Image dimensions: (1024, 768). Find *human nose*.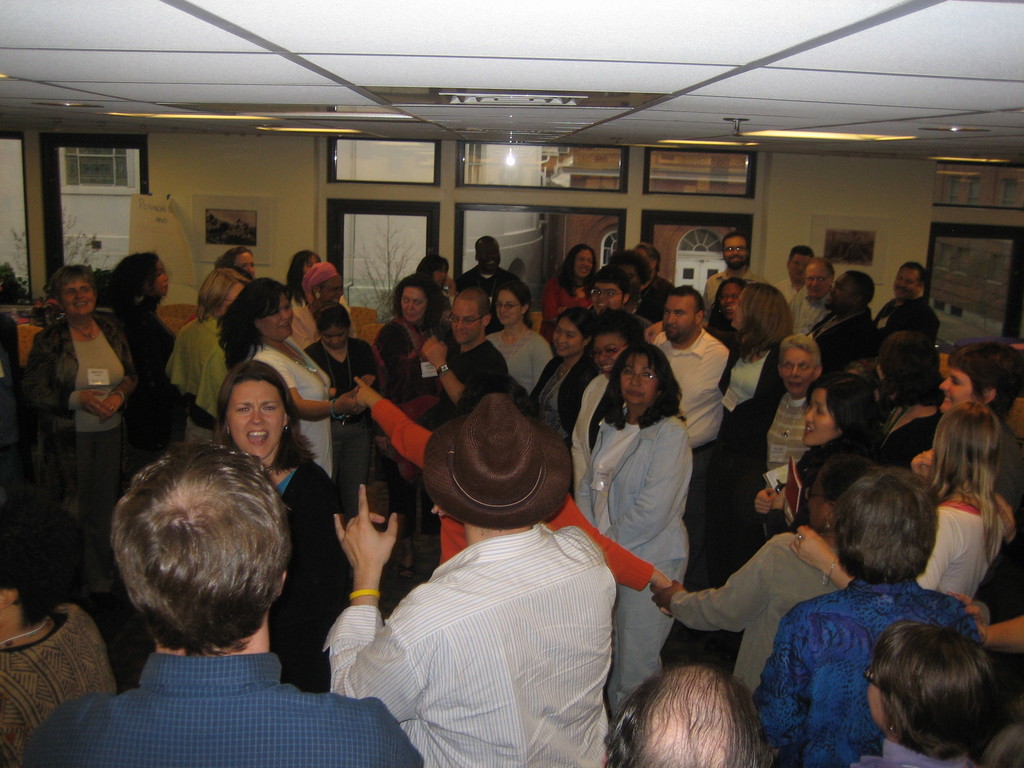
box=[279, 310, 289, 322].
